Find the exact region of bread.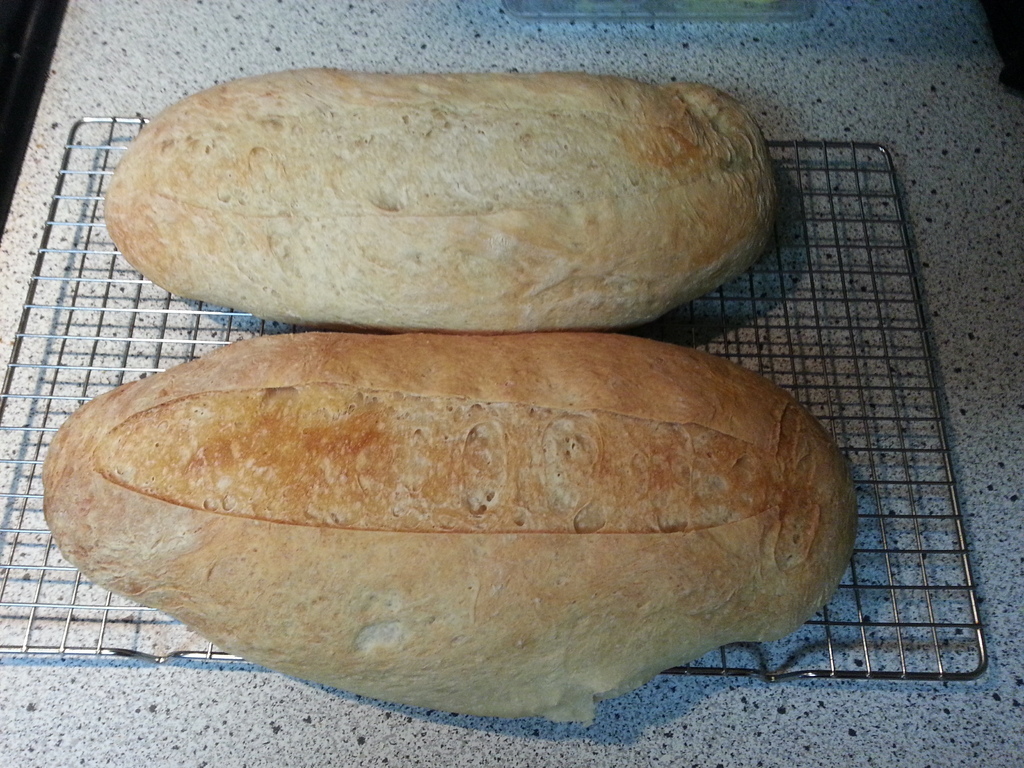
Exact region: 99, 66, 783, 331.
